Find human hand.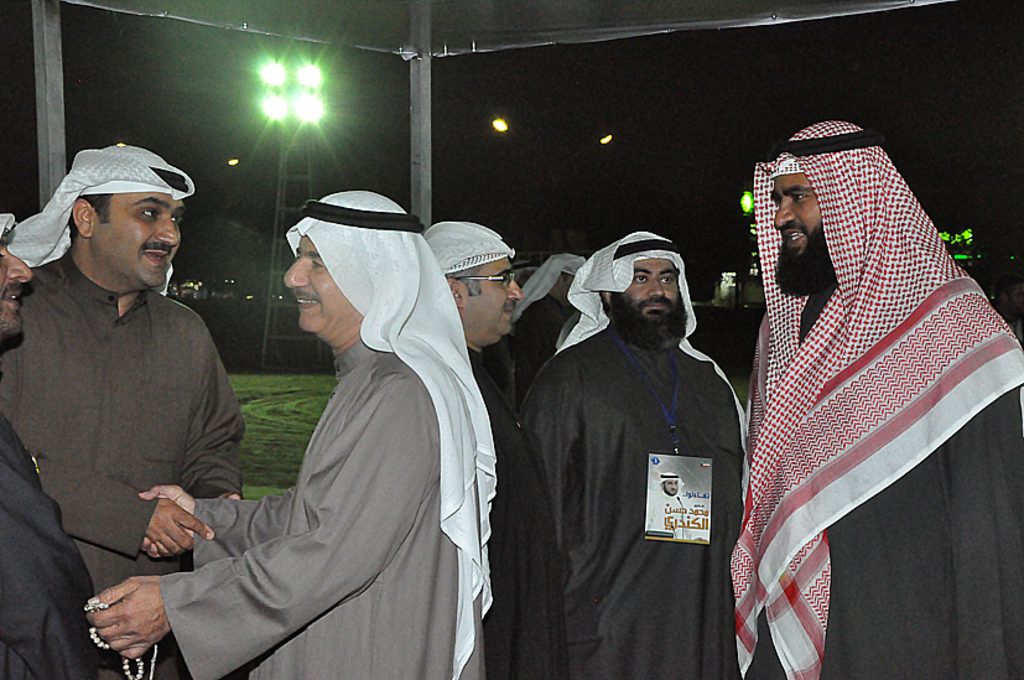
{"x1": 146, "y1": 494, "x2": 215, "y2": 560}.
